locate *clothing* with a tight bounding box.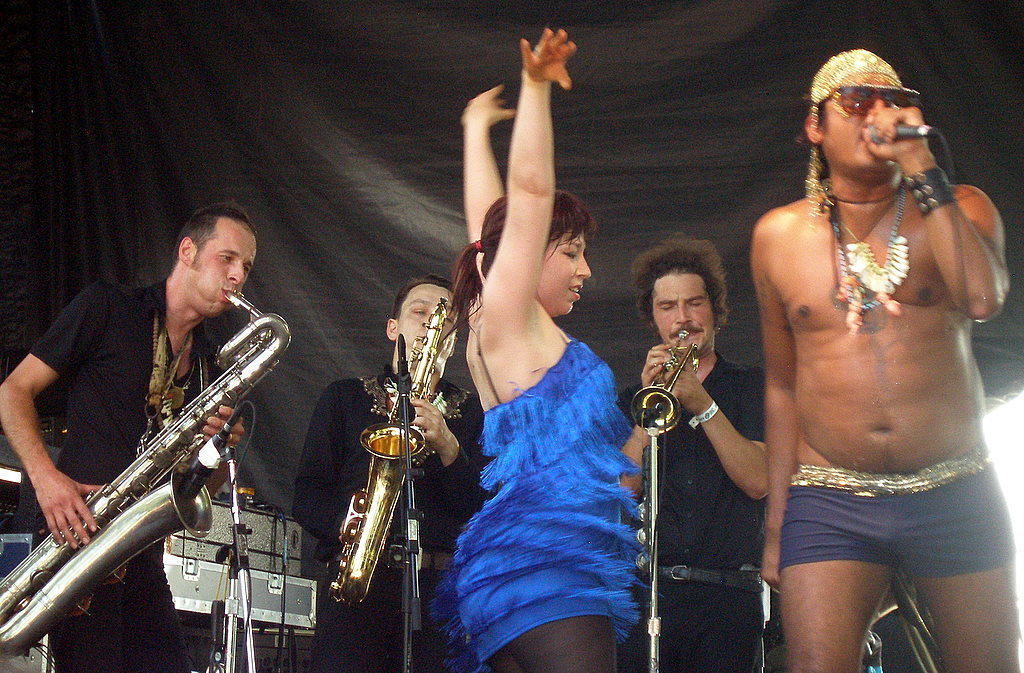
box(610, 350, 777, 672).
